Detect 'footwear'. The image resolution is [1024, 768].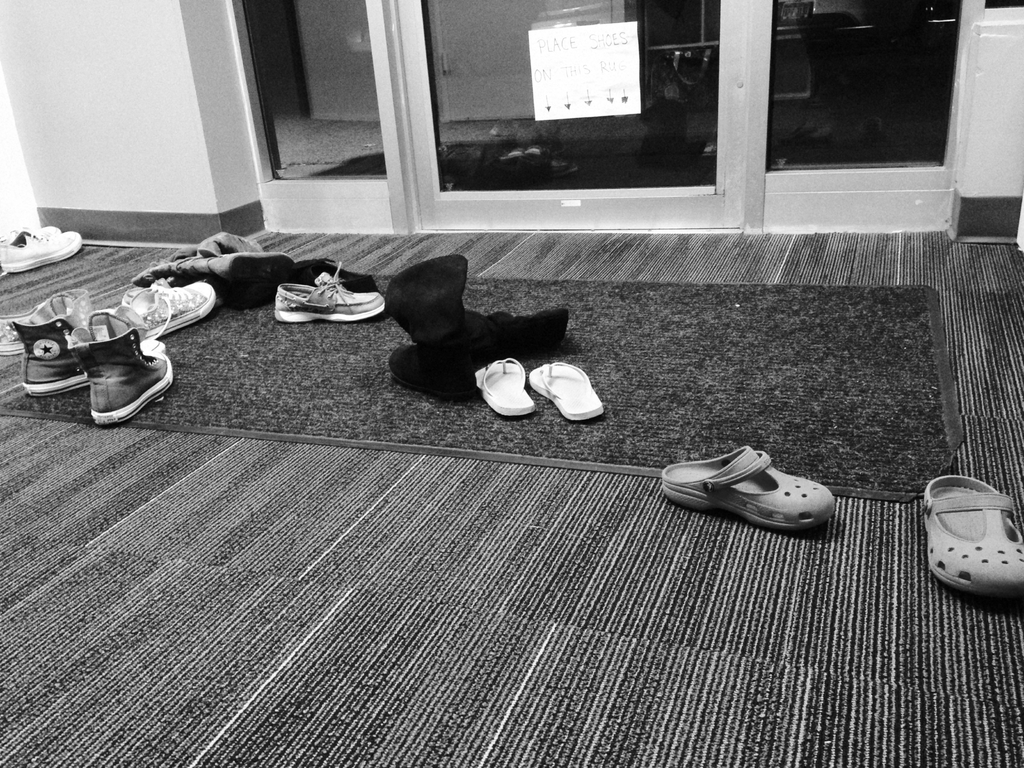
(1,222,91,271).
